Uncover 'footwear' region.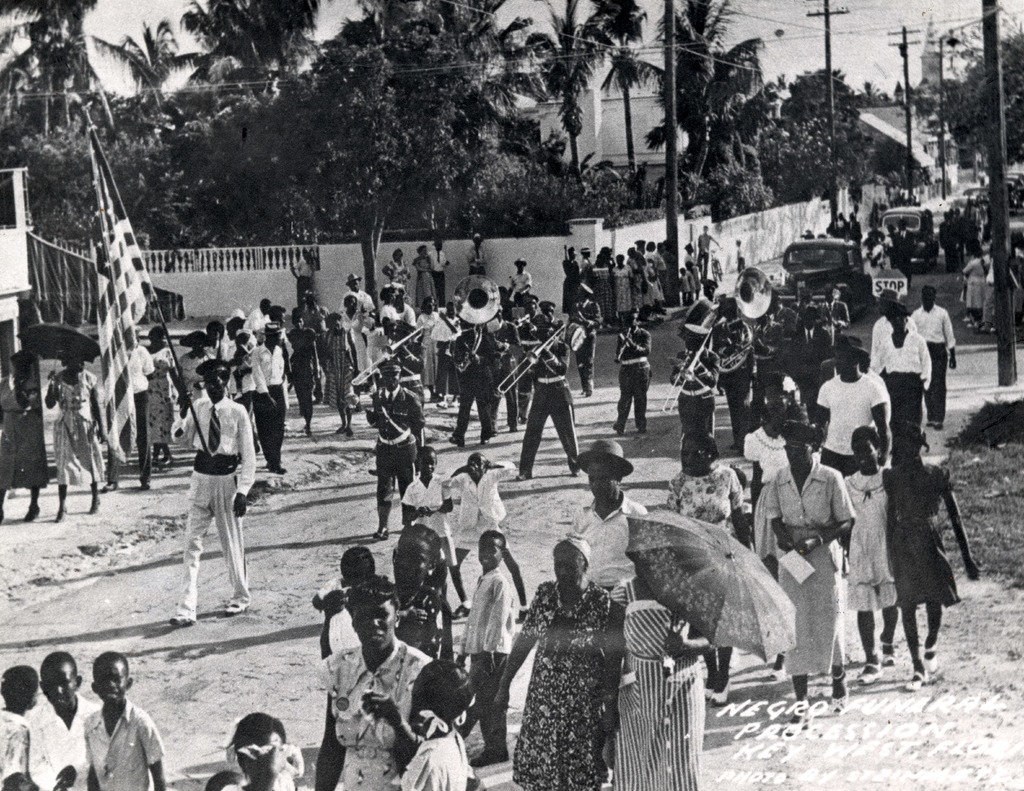
Uncovered: (left=832, top=672, right=847, bottom=713).
